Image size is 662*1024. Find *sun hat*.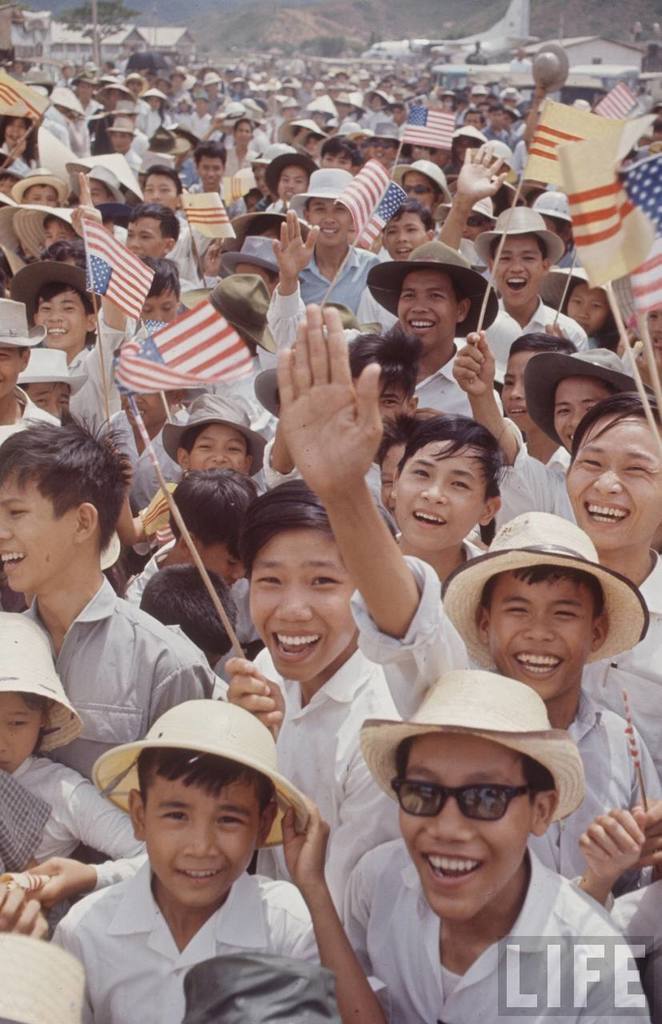
(left=355, top=671, right=588, bottom=835).
